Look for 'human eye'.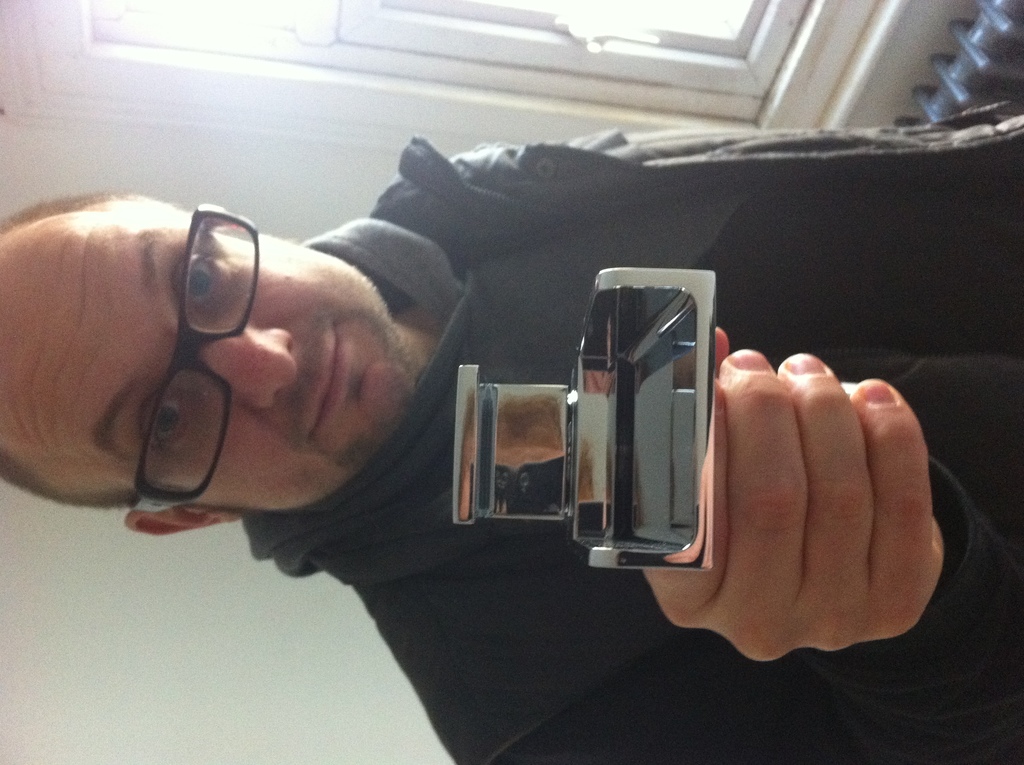
Found: <bbox>175, 256, 212, 319</bbox>.
